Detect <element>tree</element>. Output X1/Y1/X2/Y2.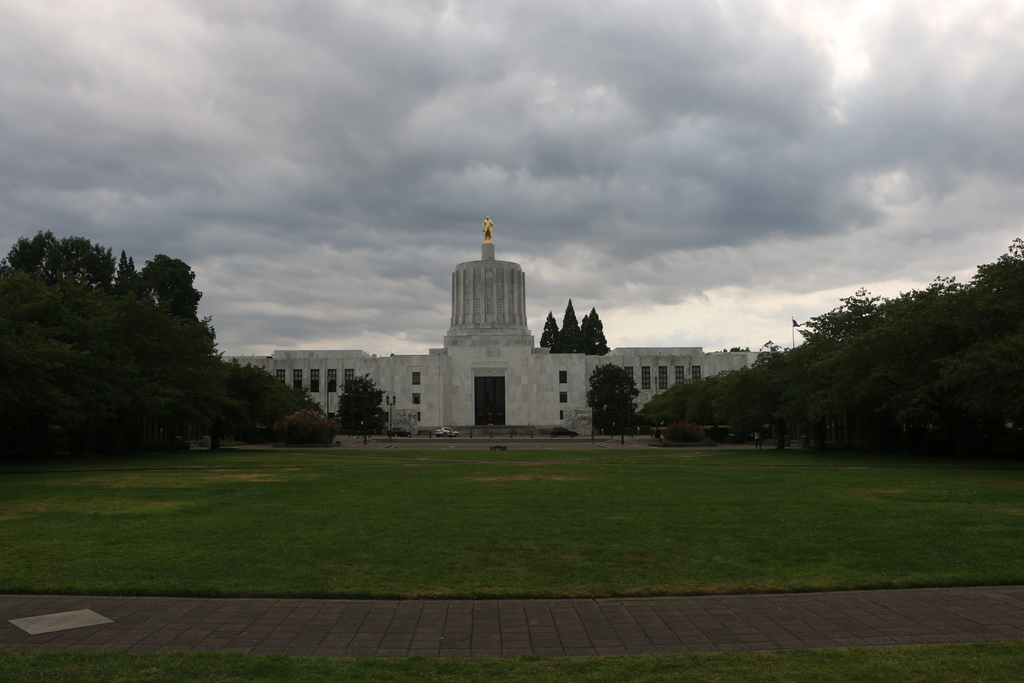
653/377/703/422.
